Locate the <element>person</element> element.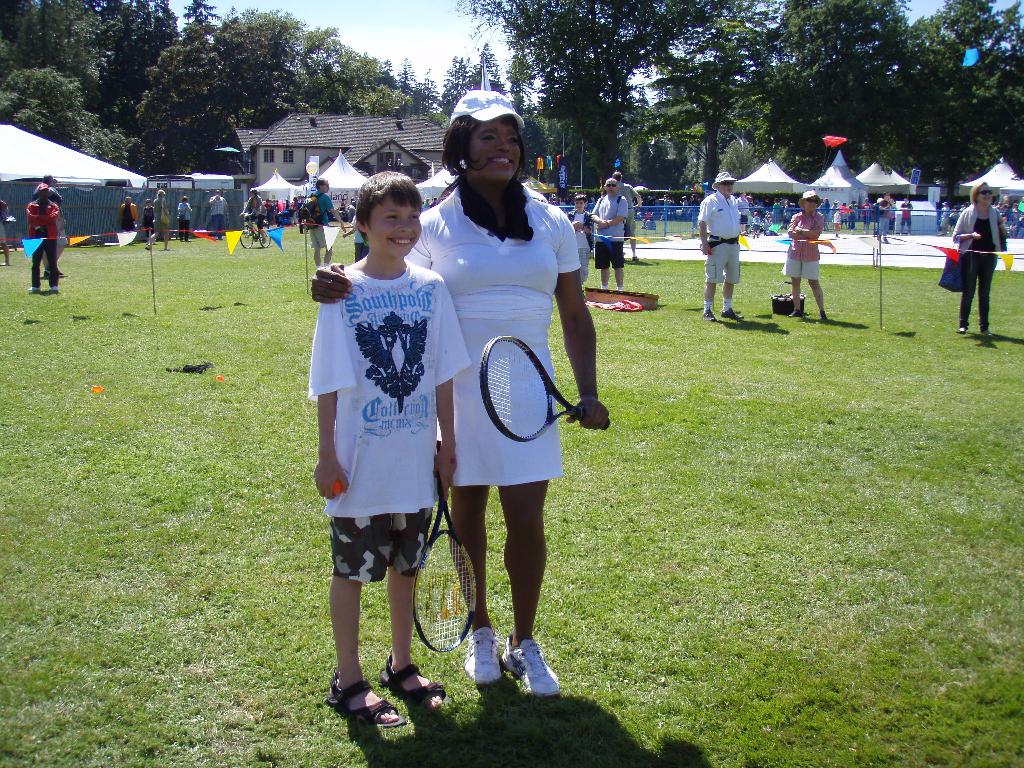
Element bbox: Rect(902, 198, 914, 232).
